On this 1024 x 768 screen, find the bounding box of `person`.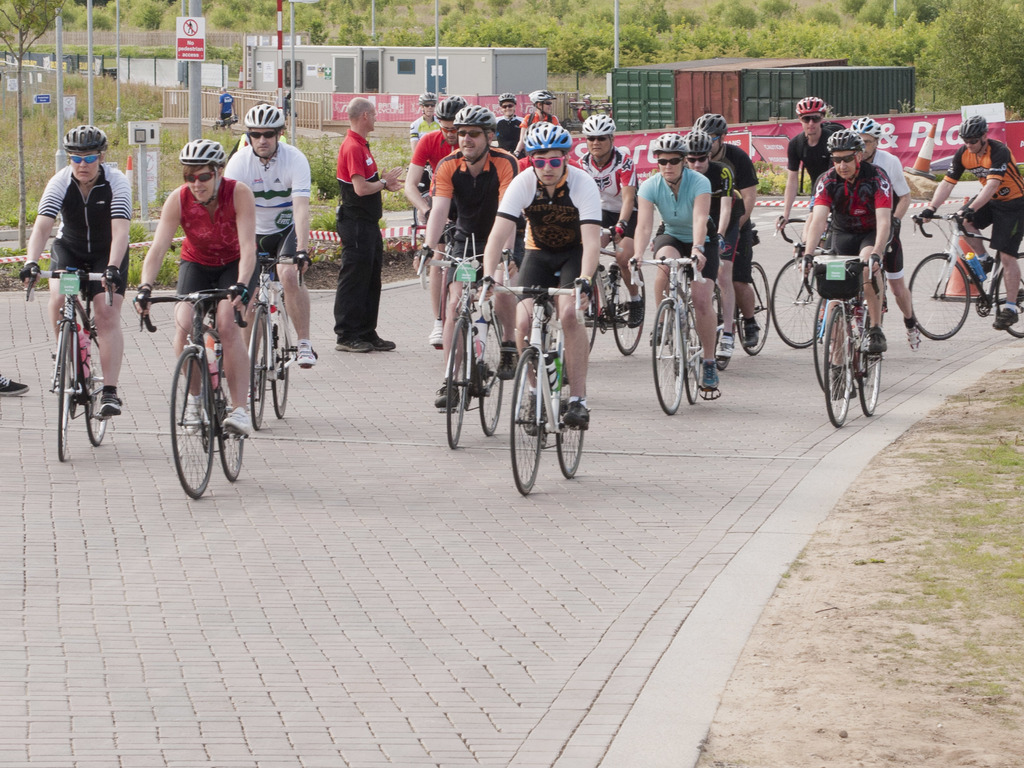
Bounding box: 623, 129, 713, 407.
